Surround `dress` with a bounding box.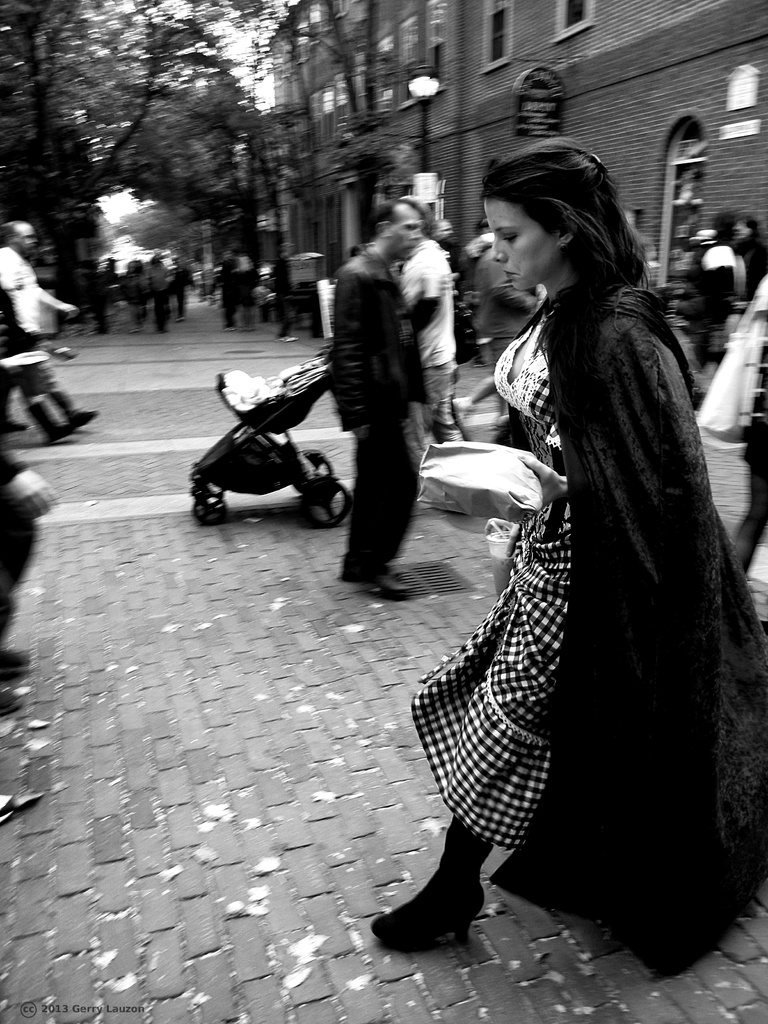
408,326,576,854.
